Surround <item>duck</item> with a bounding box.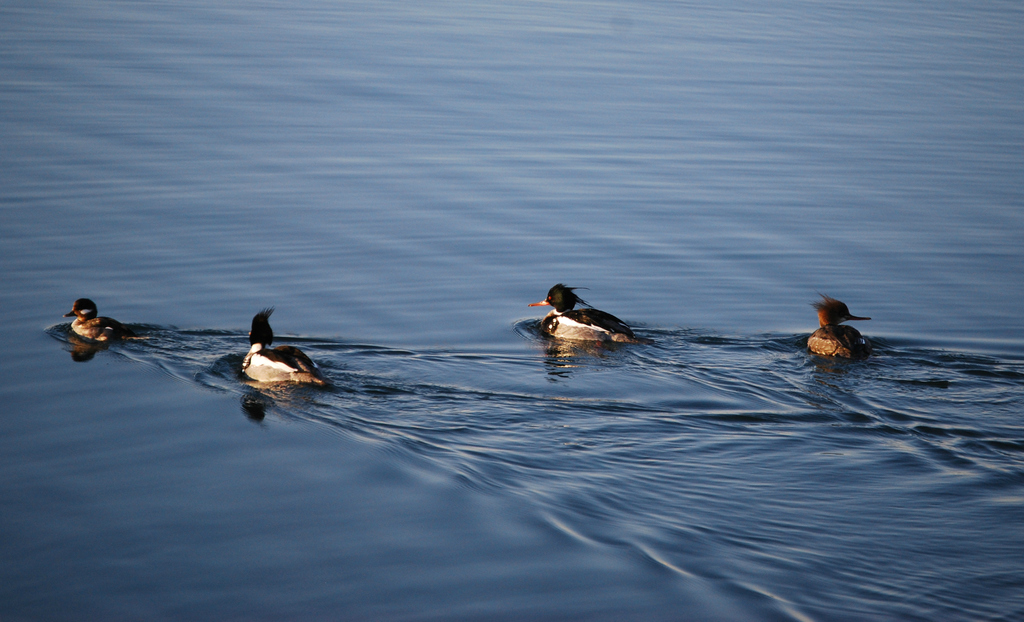
x1=797, y1=300, x2=876, y2=360.
